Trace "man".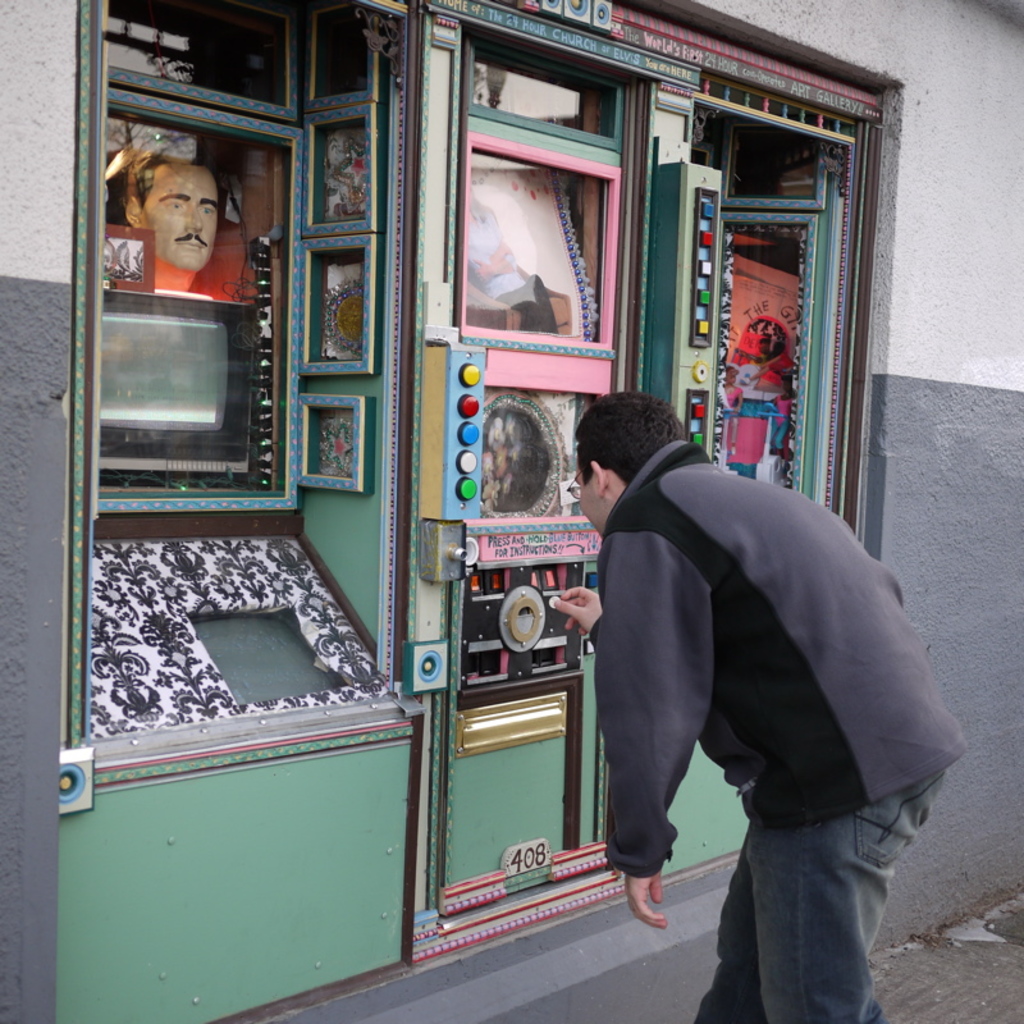
Traced to (x1=568, y1=390, x2=972, y2=1023).
